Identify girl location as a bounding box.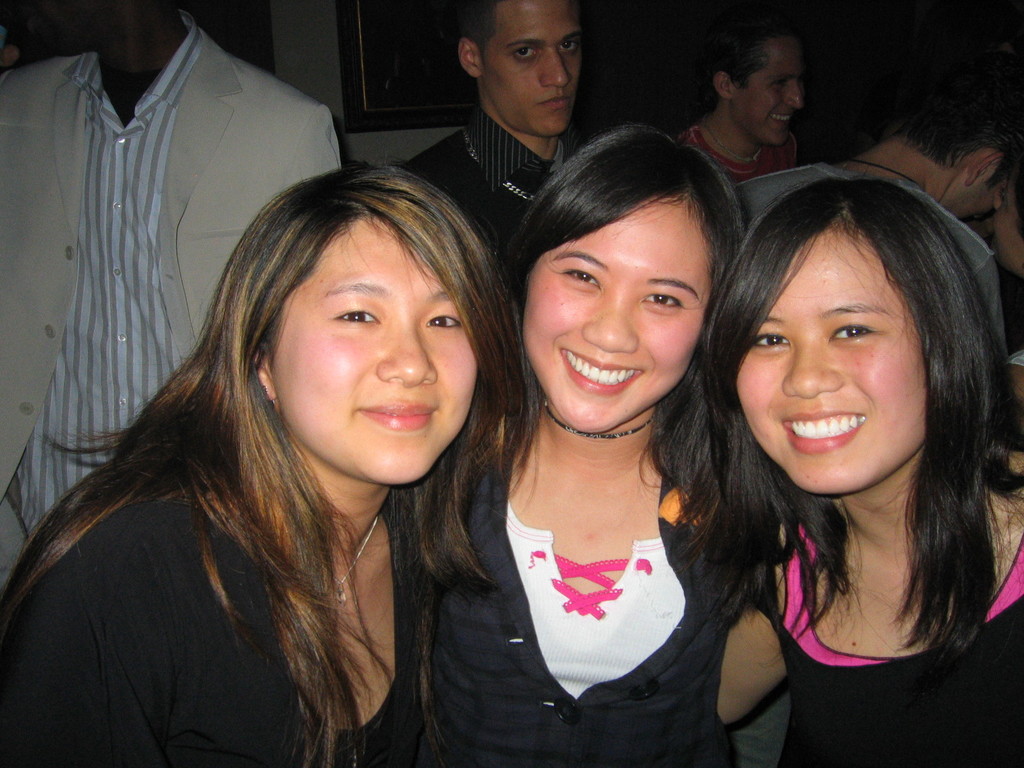
0, 156, 551, 767.
